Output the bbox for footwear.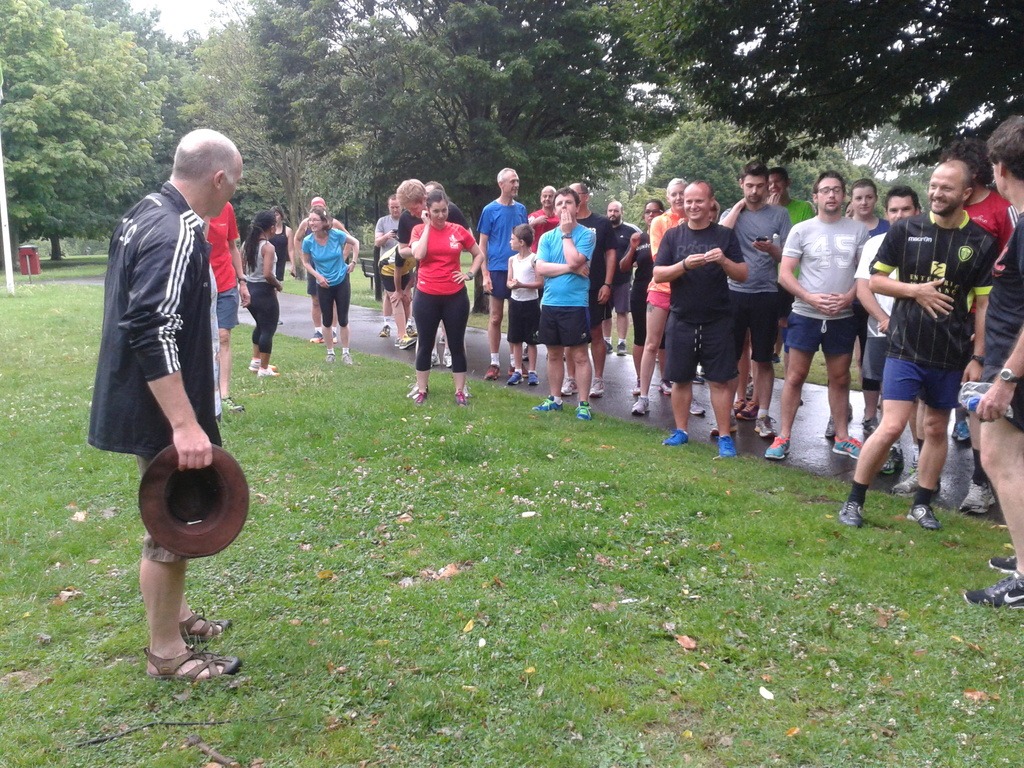
box=[579, 404, 592, 419].
